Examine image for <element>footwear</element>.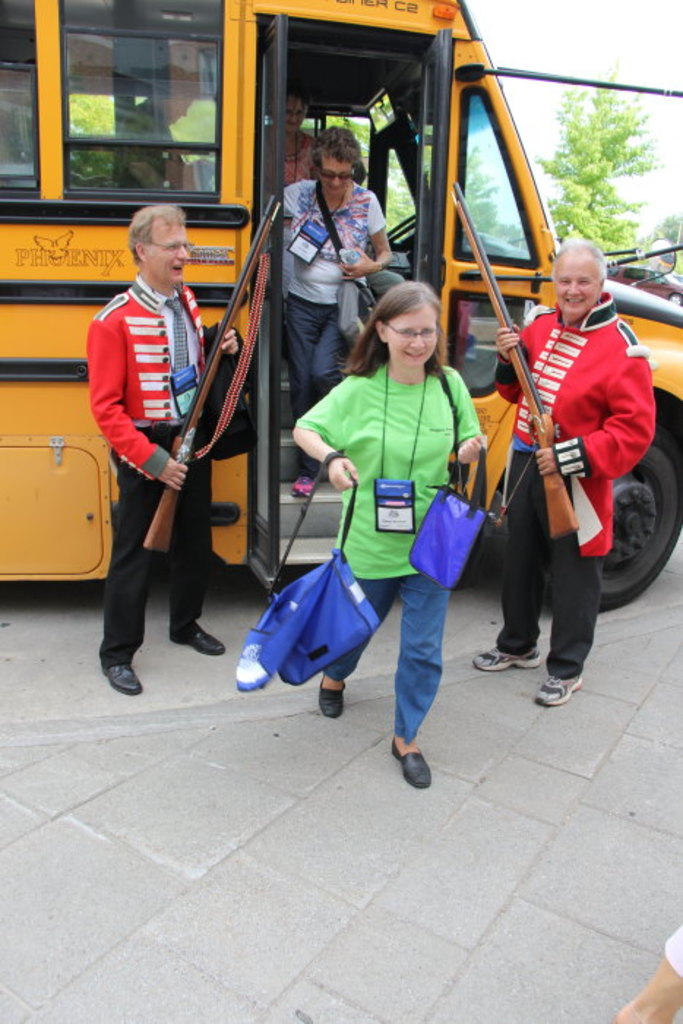
Examination result: 532 667 582 714.
